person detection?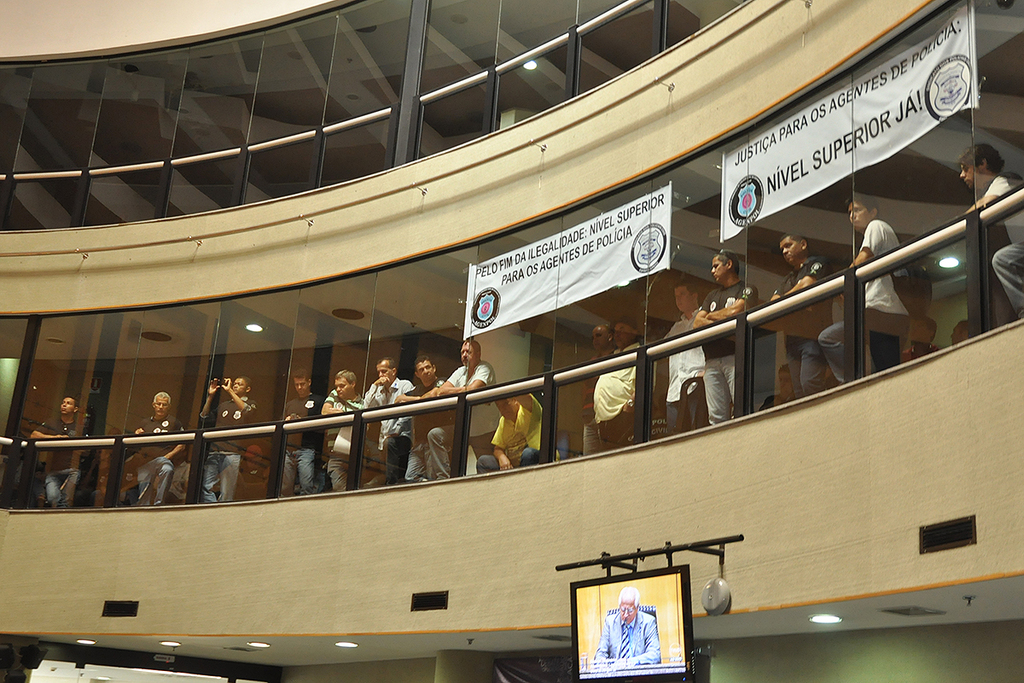
<region>664, 269, 705, 440</region>
